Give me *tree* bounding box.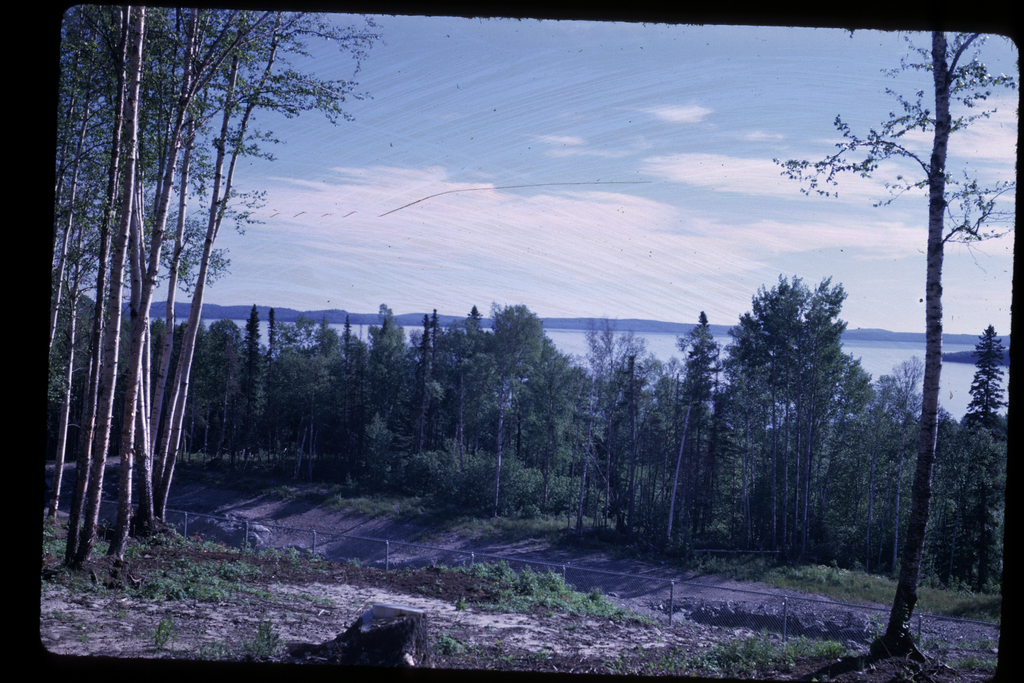
<bbox>724, 268, 847, 568</bbox>.
